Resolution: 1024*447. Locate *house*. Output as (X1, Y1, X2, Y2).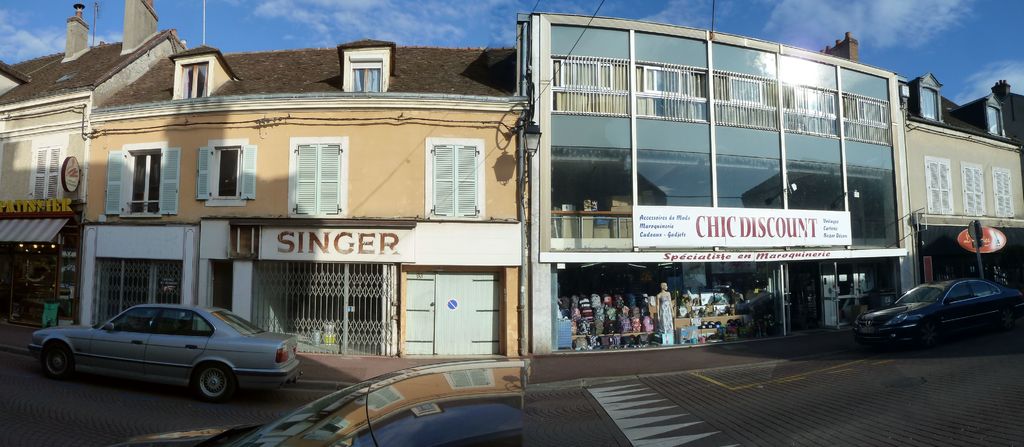
(0, 0, 100, 343).
